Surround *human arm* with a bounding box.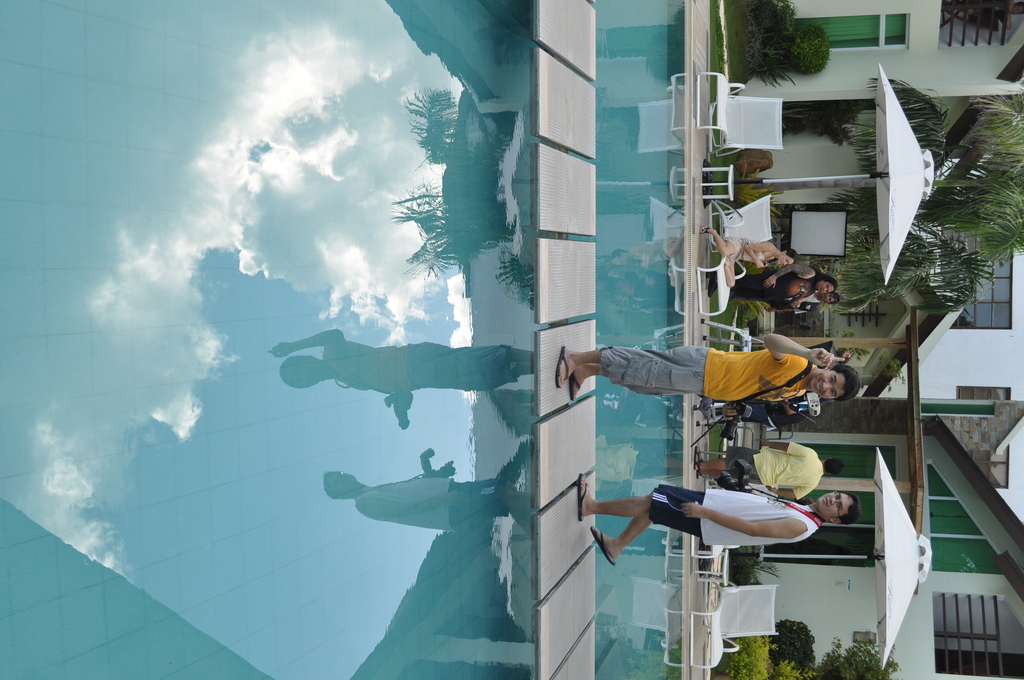
{"x1": 761, "y1": 329, "x2": 845, "y2": 366}.
